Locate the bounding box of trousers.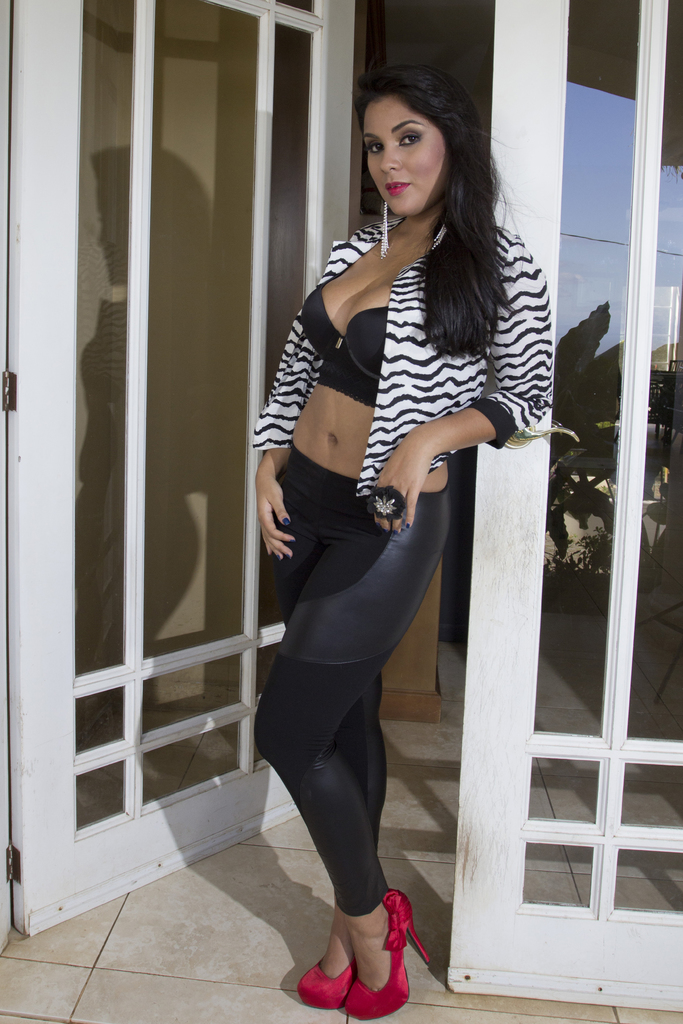
Bounding box: (261,468,461,933).
